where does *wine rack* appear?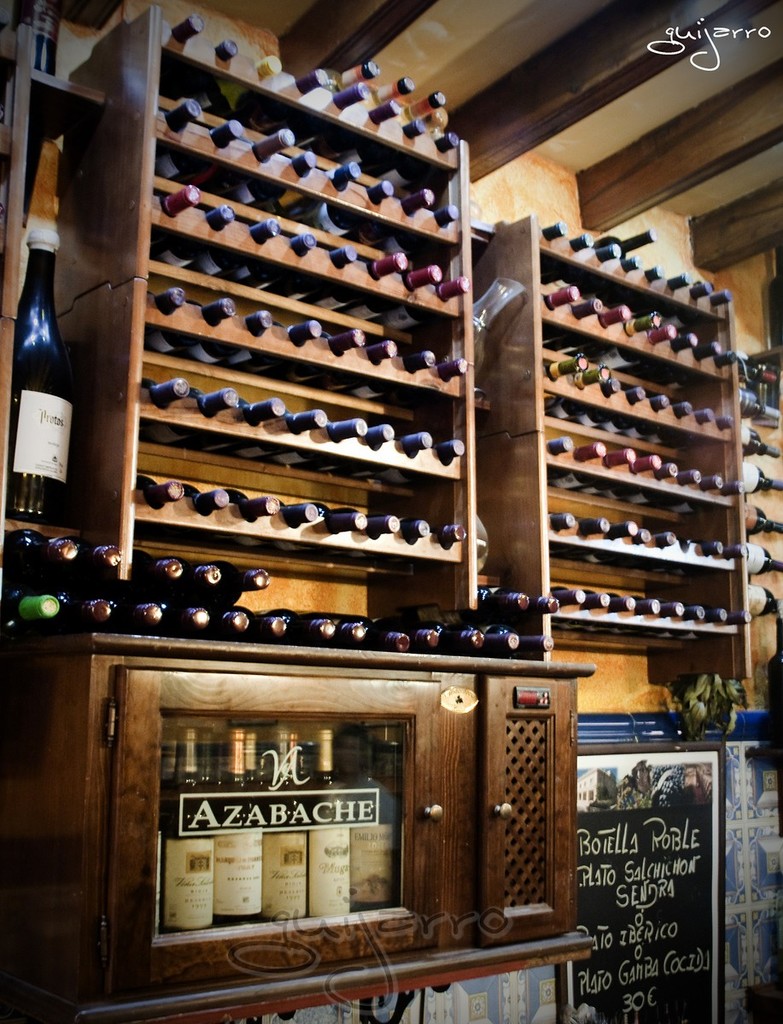
Appears at x1=0 y1=0 x2=119 y2=644.
